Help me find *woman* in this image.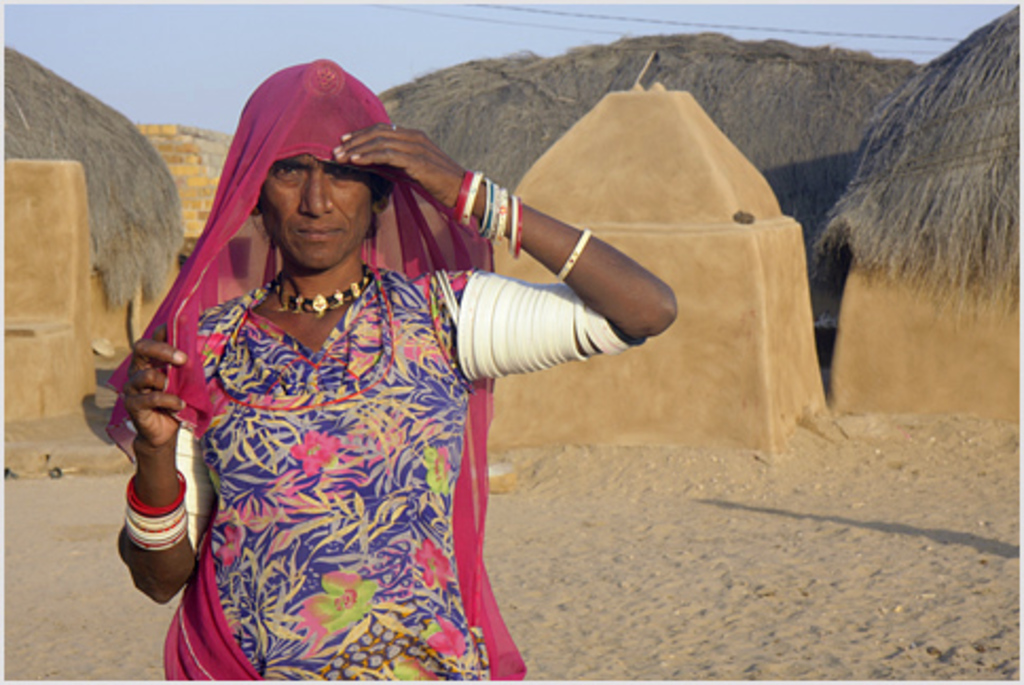
Found it: [left=108, top=57, right=671, bottom=683].
